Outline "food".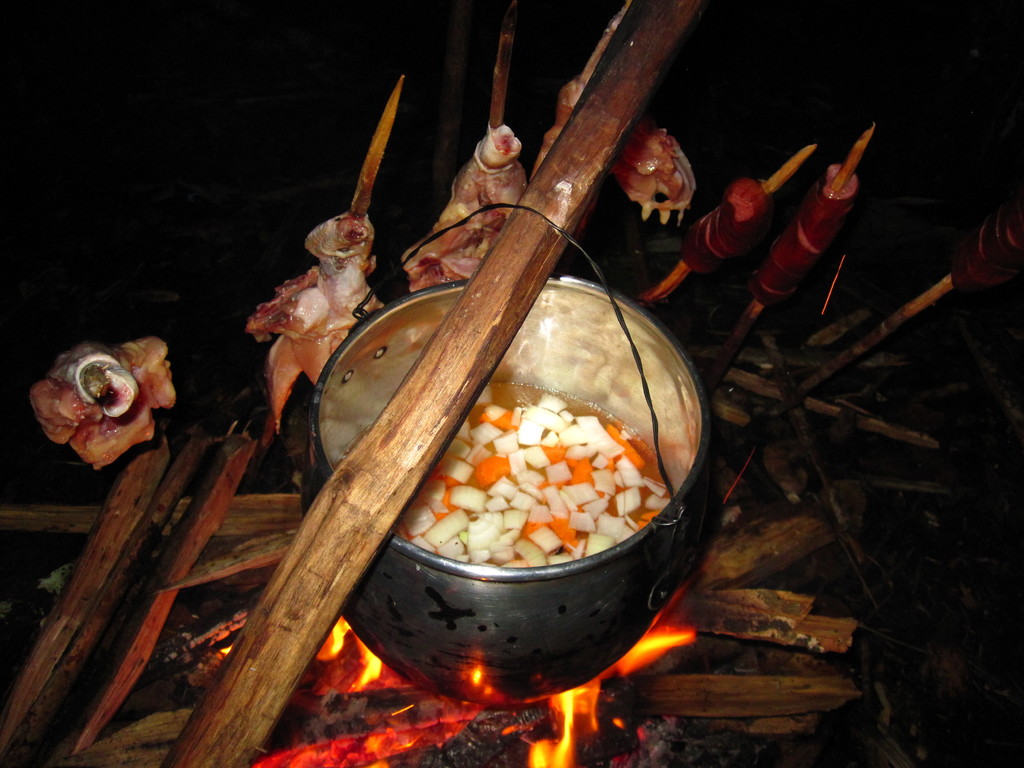
Outline: (683, 179, 769, 272).
